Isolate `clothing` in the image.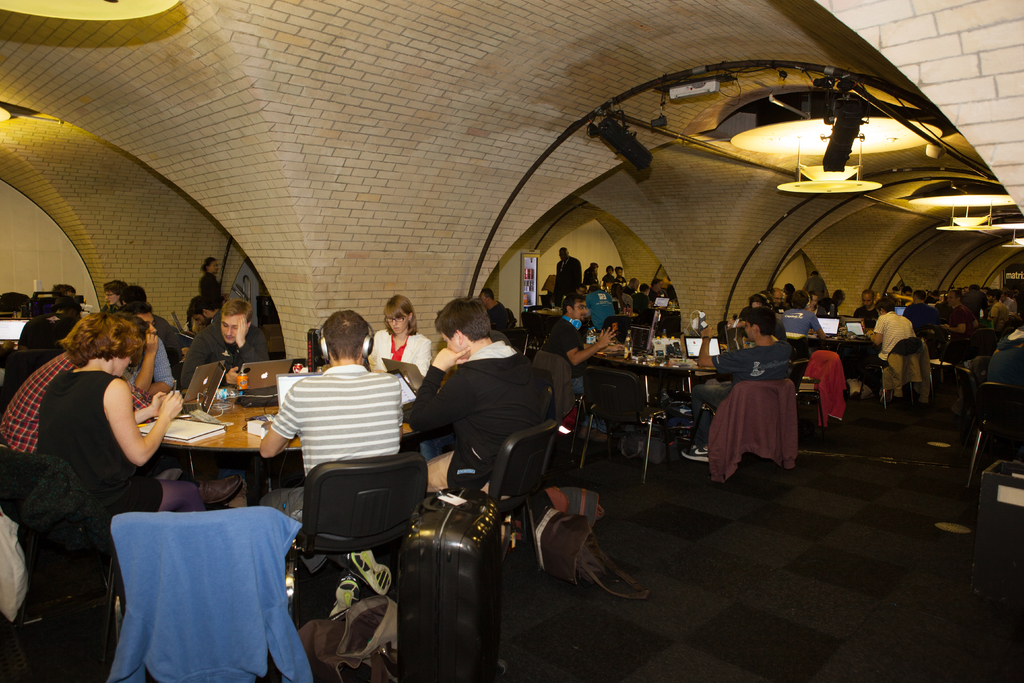
Isolated region: crop(108, 504, 305, 682).
